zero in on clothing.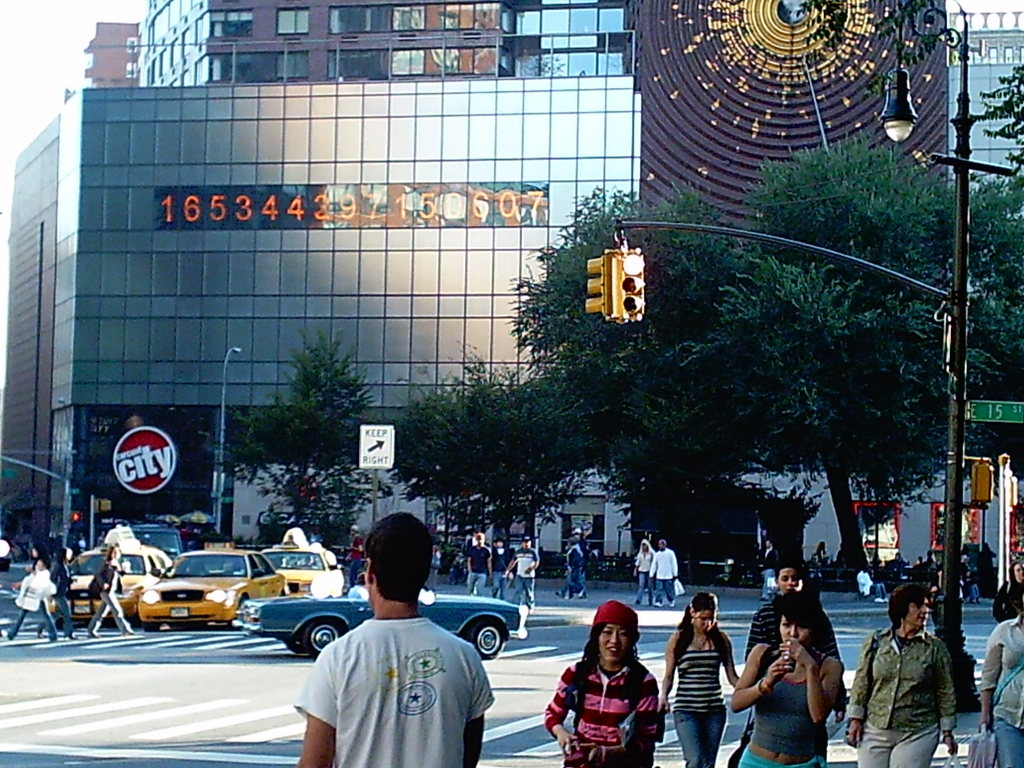
Zeroed in: {"left": 651, "top": 550, "right": 677, "bottom": 604}.
